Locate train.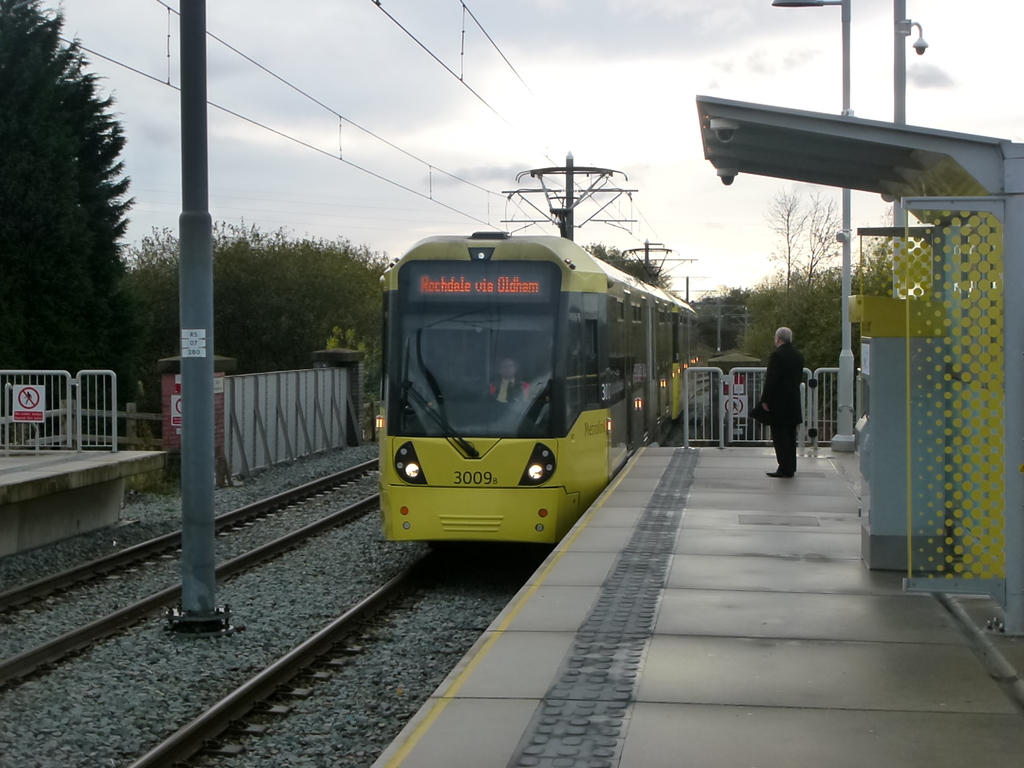
Bounding box: (left=374, top=163, right=701, bottom=549).
